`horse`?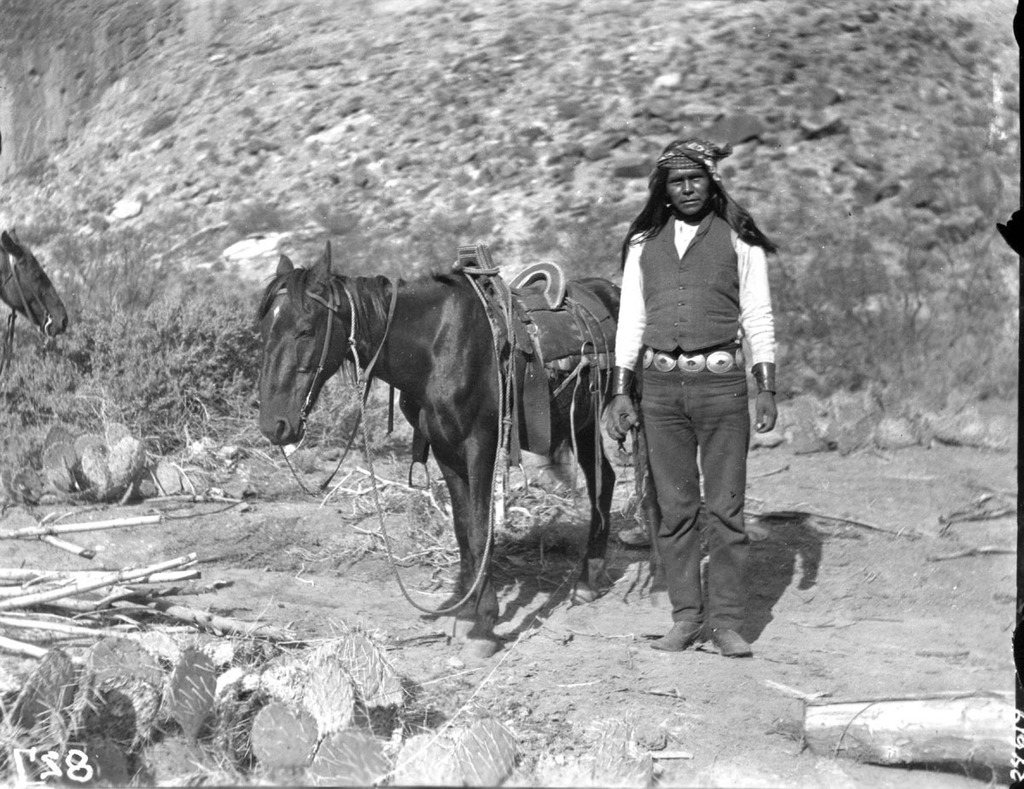
(0, 229, 69, 344)
